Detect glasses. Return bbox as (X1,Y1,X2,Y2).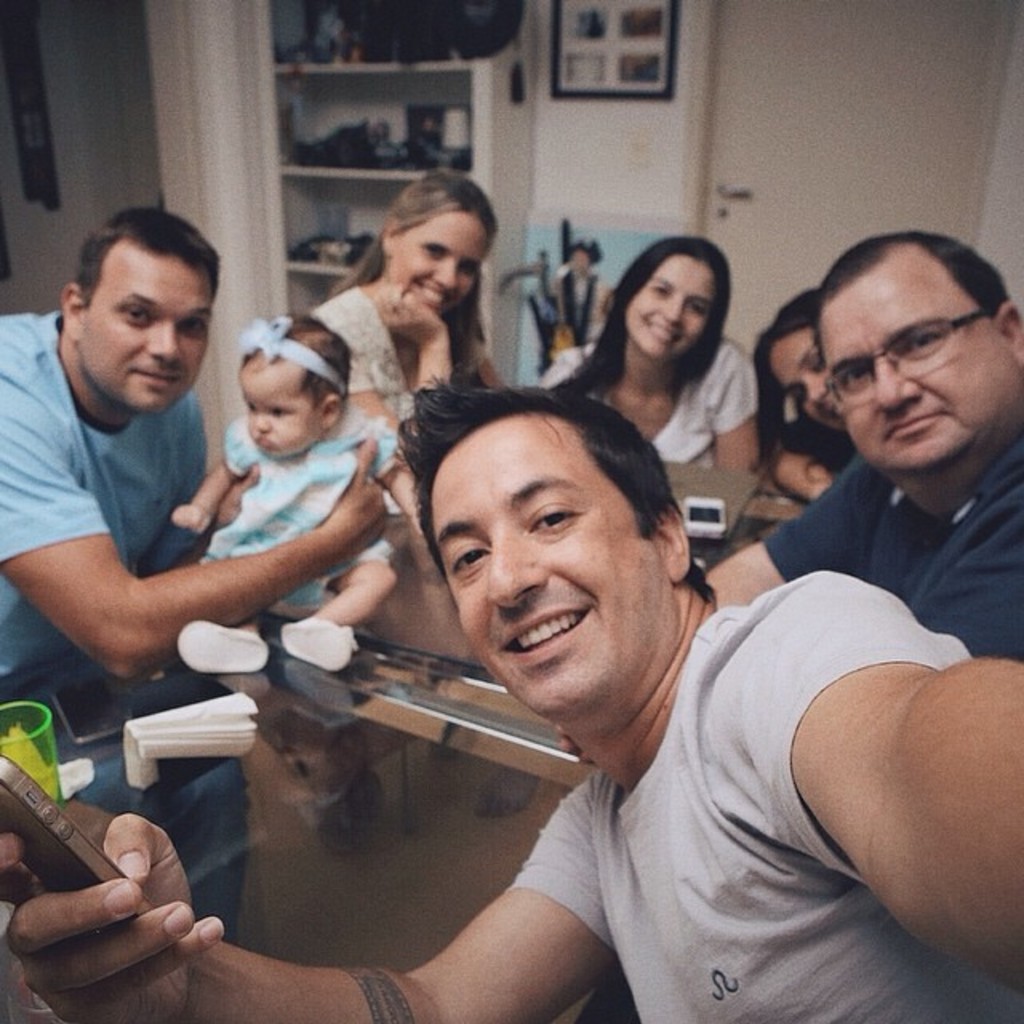
(784,325,1005,398).
